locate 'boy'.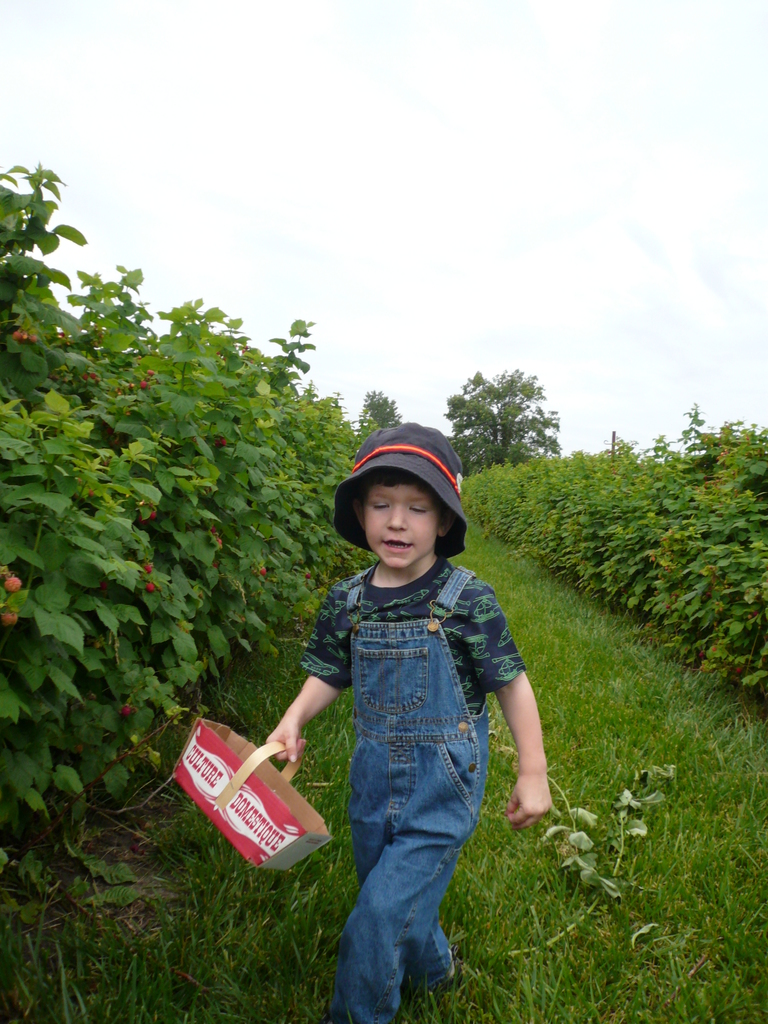
Bounding box: (x1=275, y1=428, x2=543, y2=1020).
